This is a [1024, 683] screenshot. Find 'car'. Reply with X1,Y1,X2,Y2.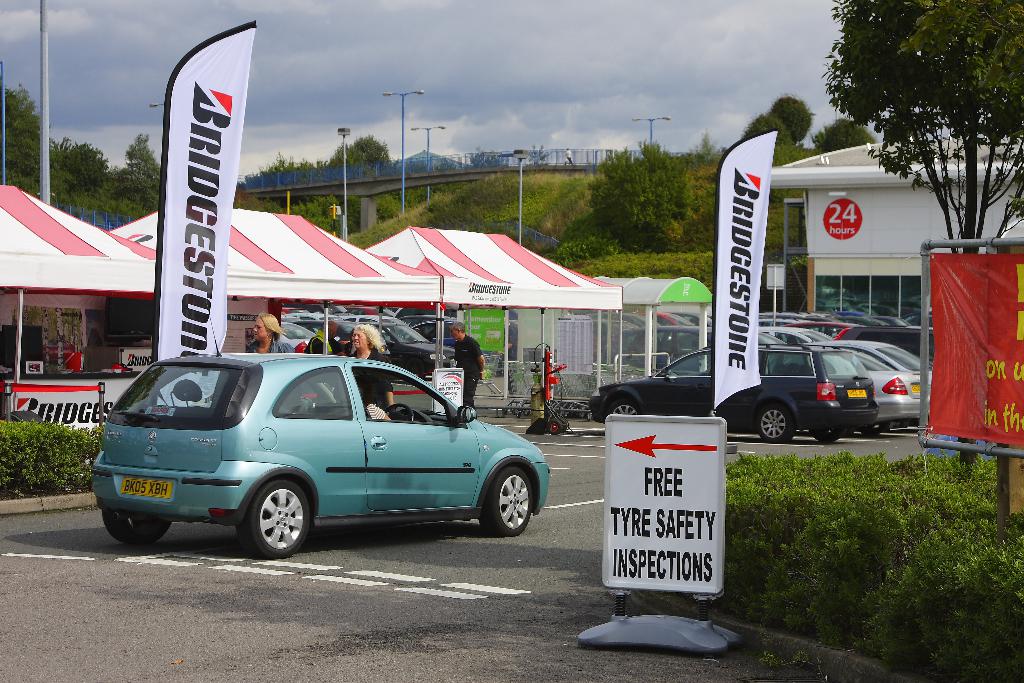
87,301,553,559.
